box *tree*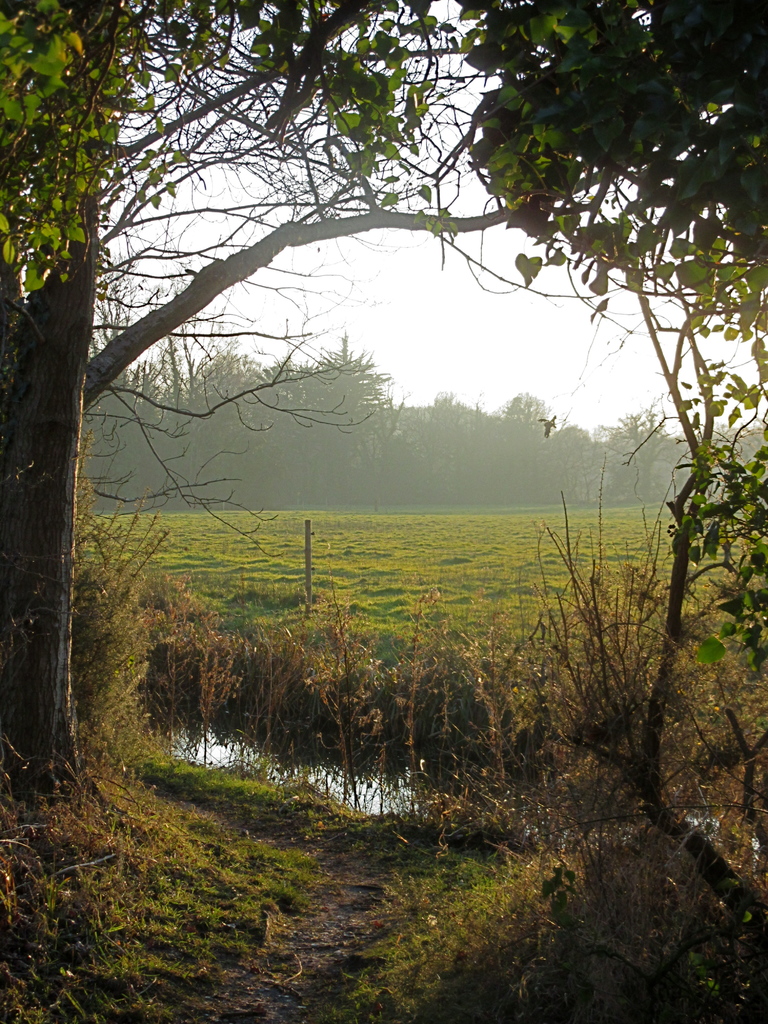
x1=0, y1=1, x2=767, y2=817
